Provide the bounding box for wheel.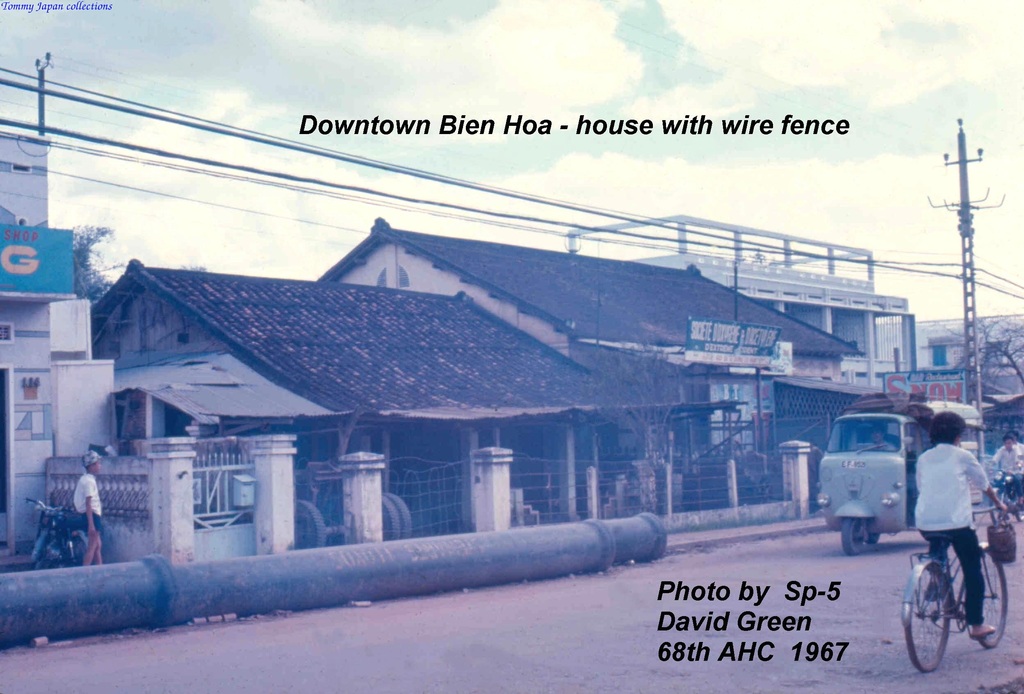
select_region(380, 494, 401, 549).
